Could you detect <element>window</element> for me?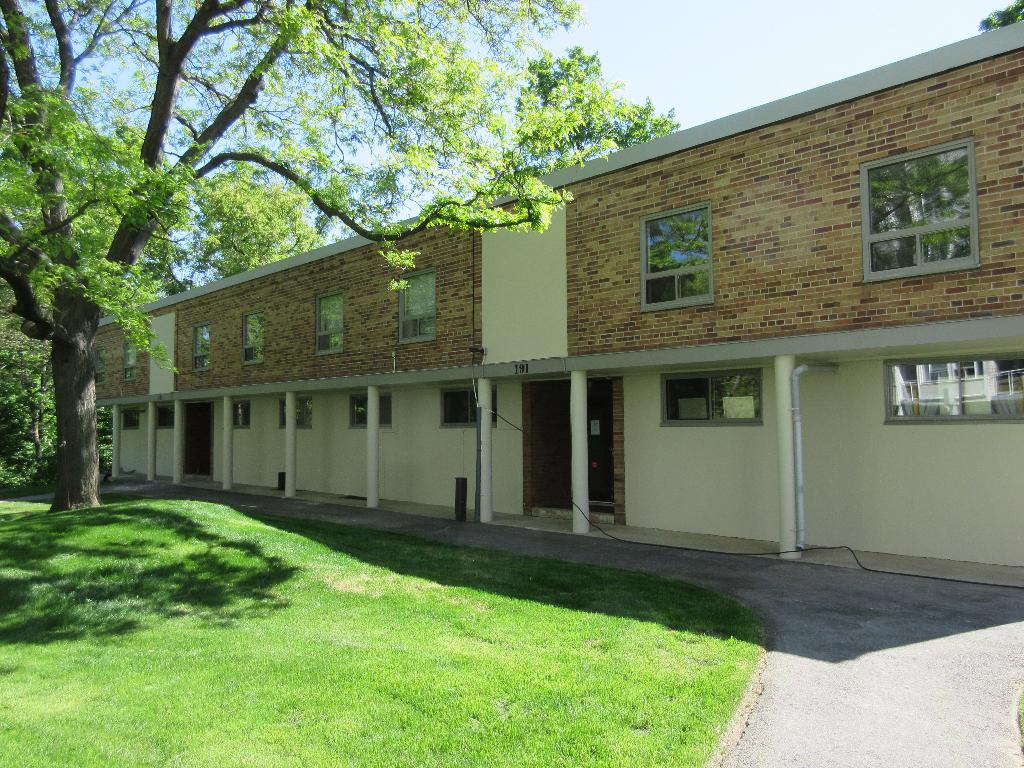
Detection result: <bbox>92, 346, 108, 389</bbox>.
